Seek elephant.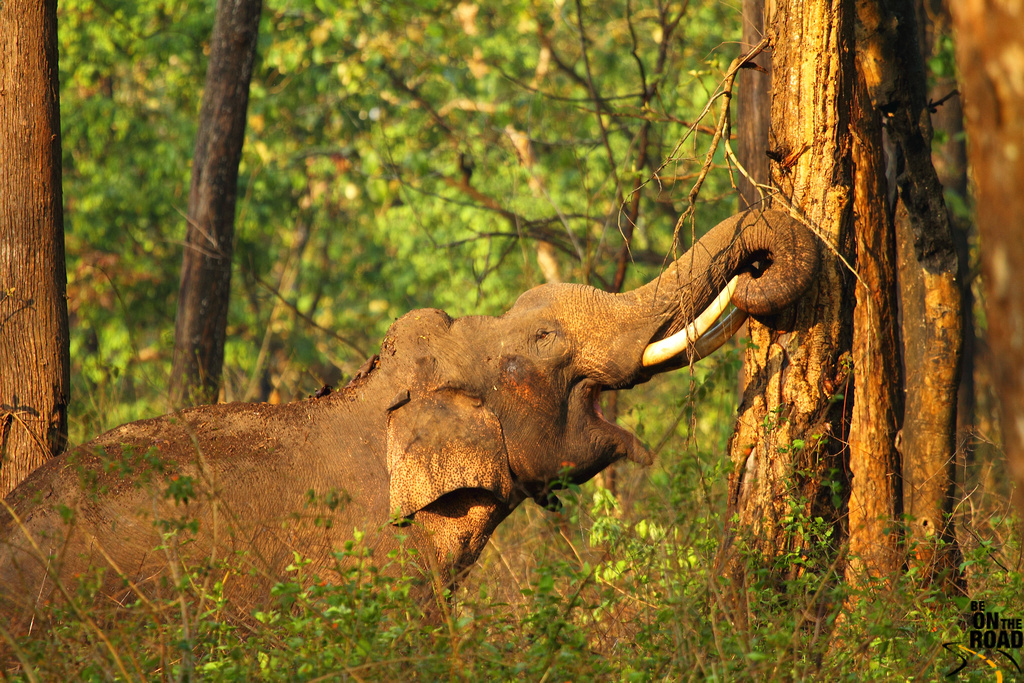
bbox=[82, 170, 846, 631].
